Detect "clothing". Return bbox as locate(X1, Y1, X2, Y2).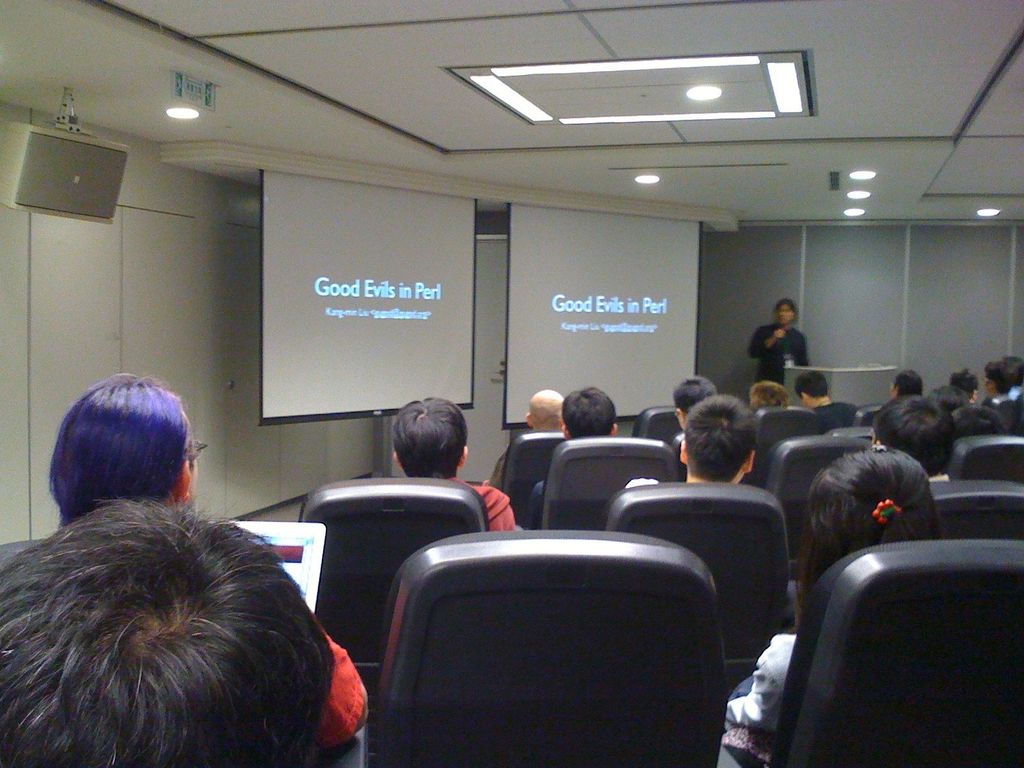
locate(723, 632, 799, 767).
